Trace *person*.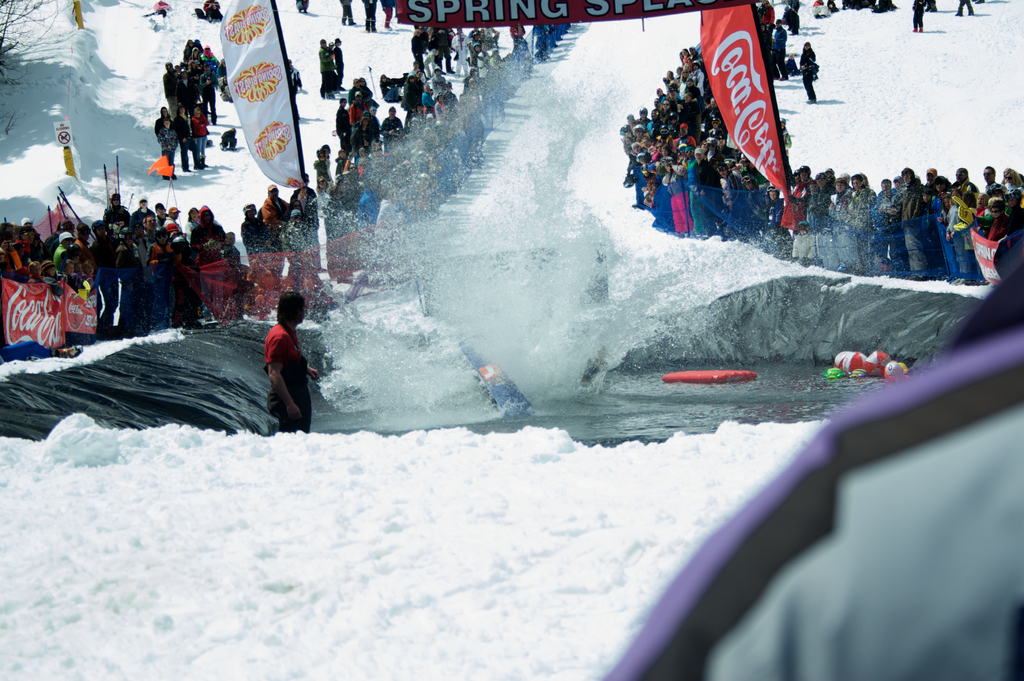
Traced to BBox(436, 89, 444, 118).
